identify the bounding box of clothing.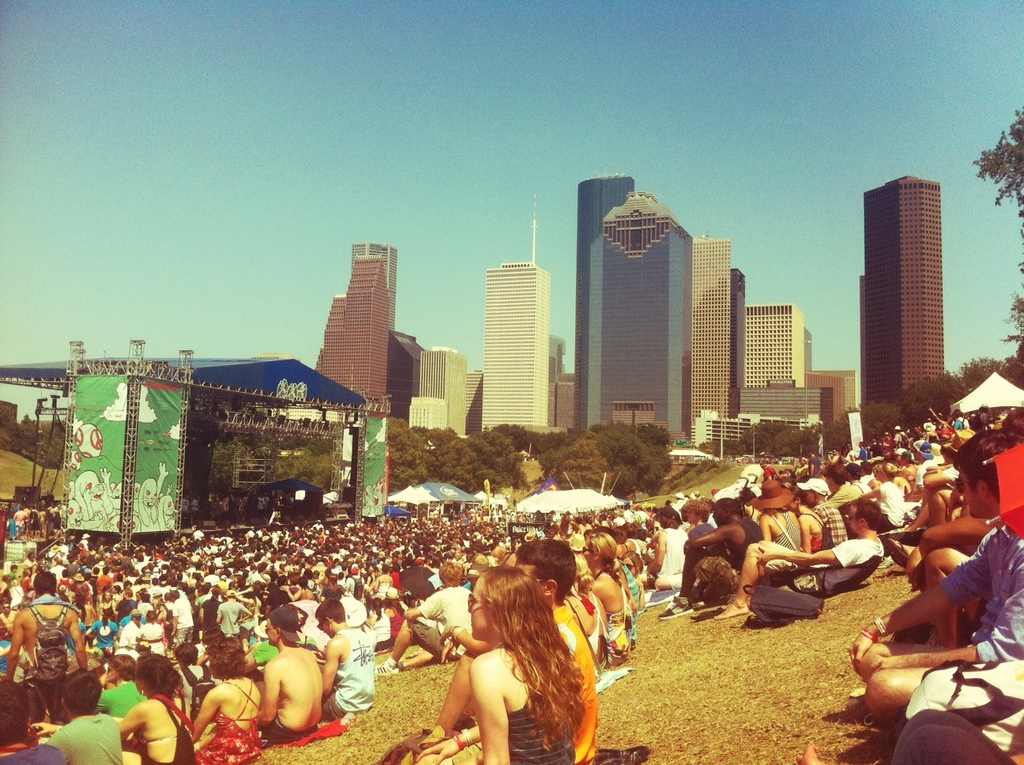
[140, 707, 205, 764].
